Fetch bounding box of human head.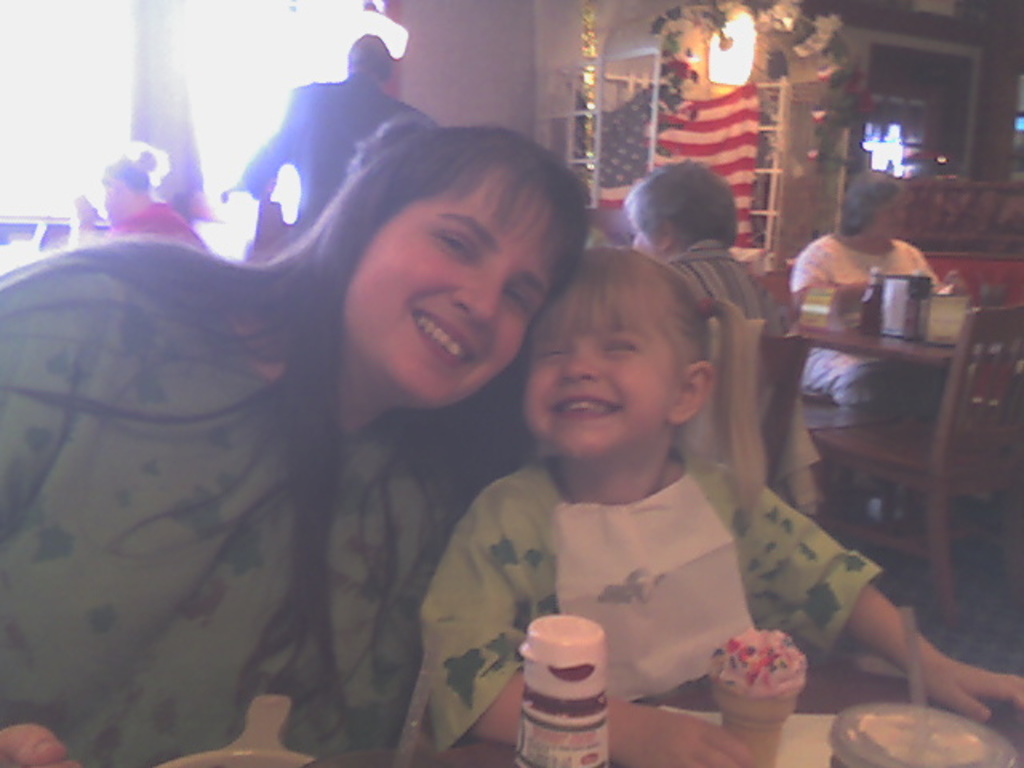
Bbox: <region>621, 160, 746, 259</region>.
